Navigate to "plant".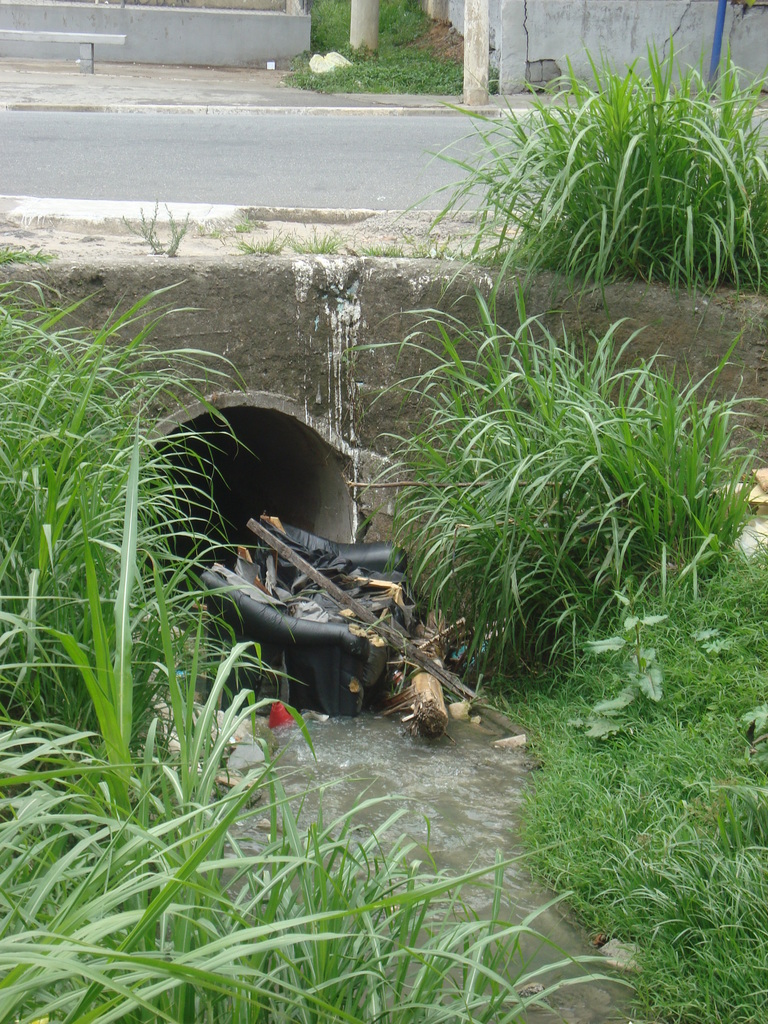
Navigation target: 0, 245, 58, 266.
